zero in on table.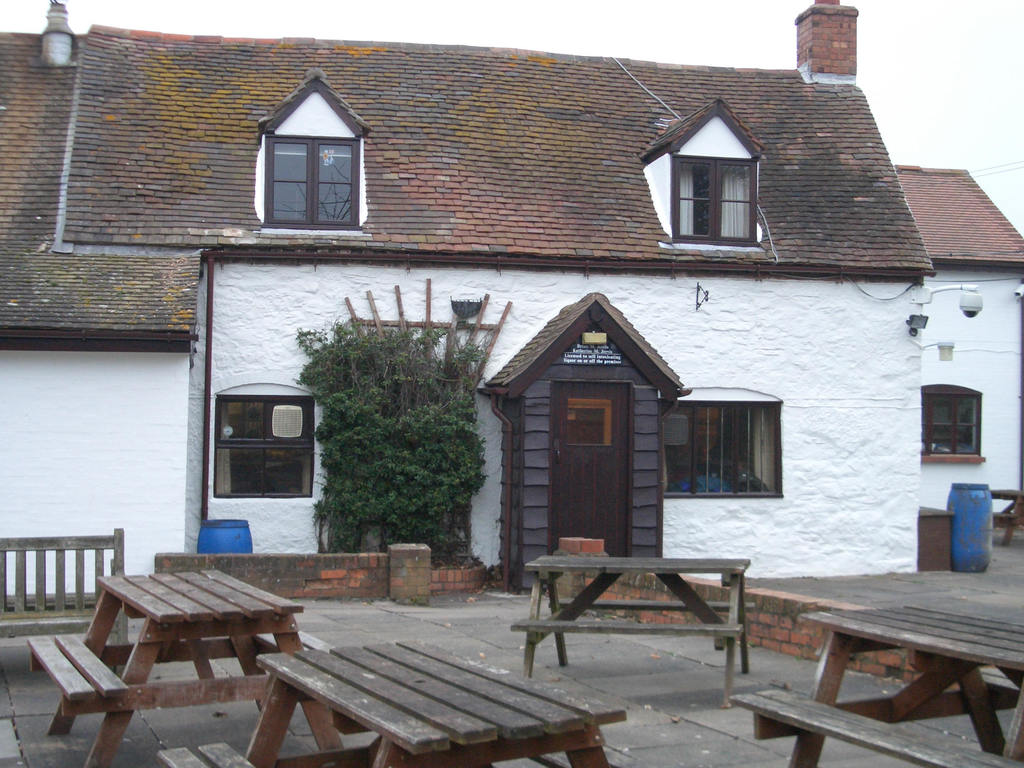
Zeroed in: BBox(47, 564, 342, 767).
